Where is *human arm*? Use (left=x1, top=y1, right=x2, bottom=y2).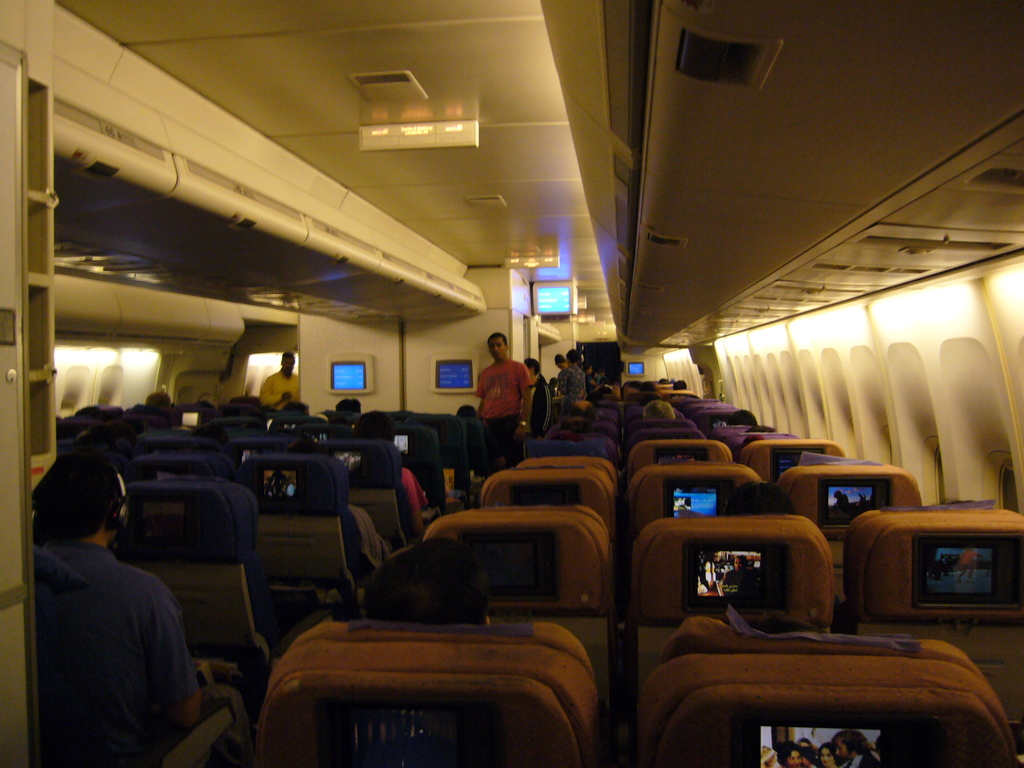
(left=513, top=362, right=532, bottom=434).
